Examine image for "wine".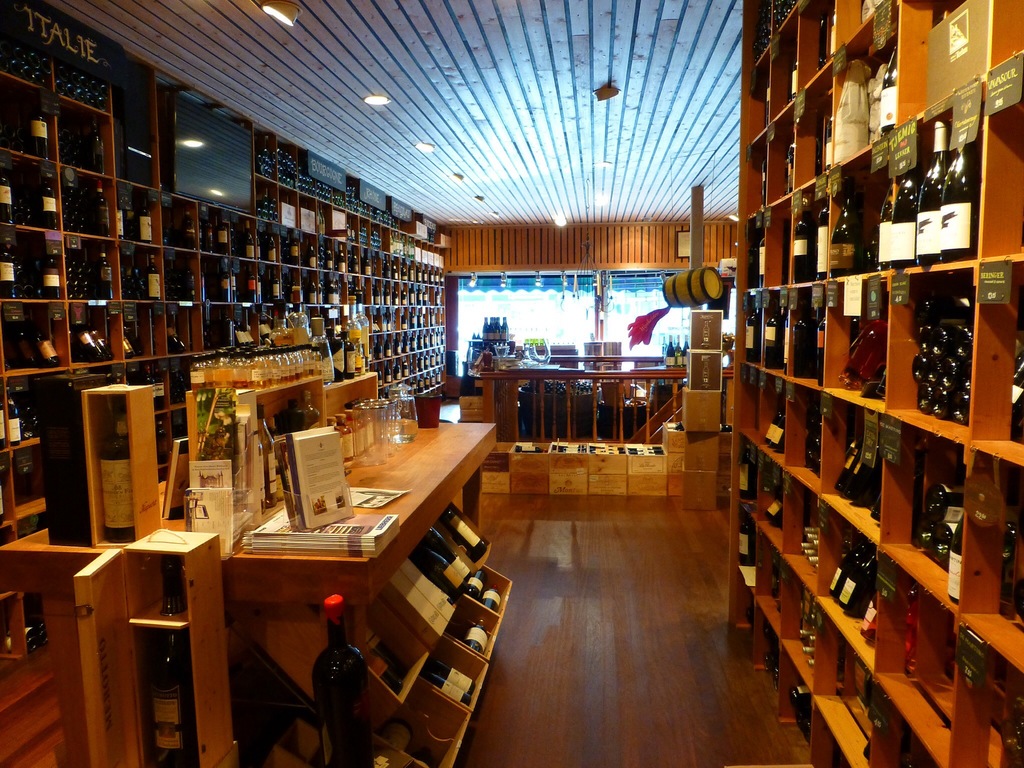
Examination result: pyautogui.locateOnScreen(829, 12, 837, 49).
